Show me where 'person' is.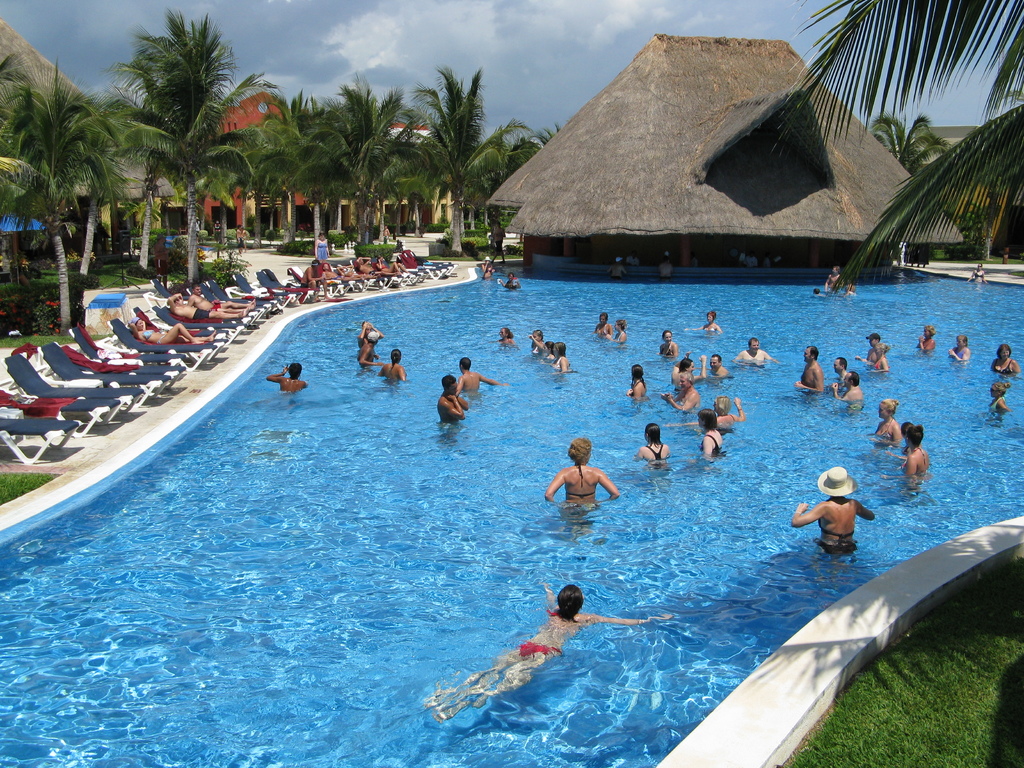
'person' is at BBox(808, 462, 874, 552).
